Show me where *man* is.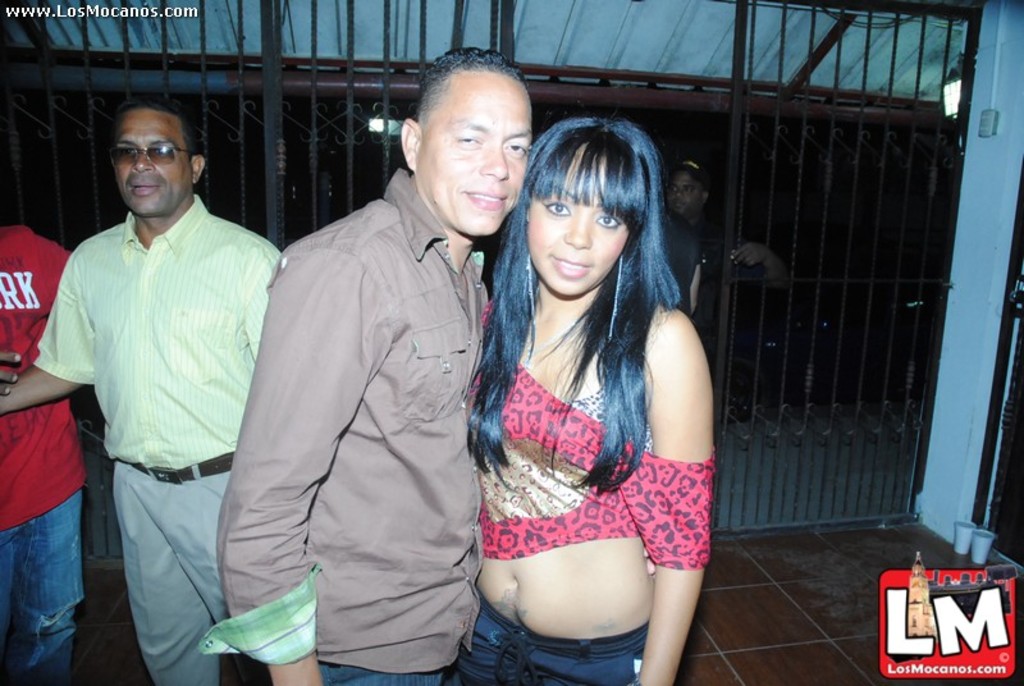
*man* is at x1=0 y1=100 x2=280 y2=685.
